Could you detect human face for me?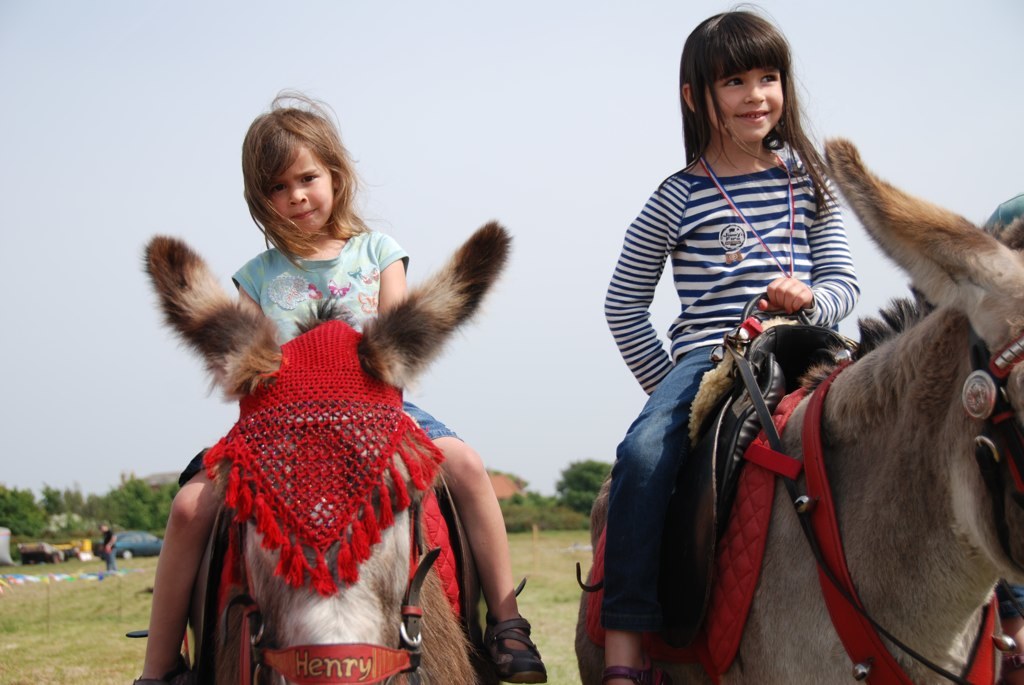
Detection result: [x1=256, y1=150, x2=333, y2=231].
